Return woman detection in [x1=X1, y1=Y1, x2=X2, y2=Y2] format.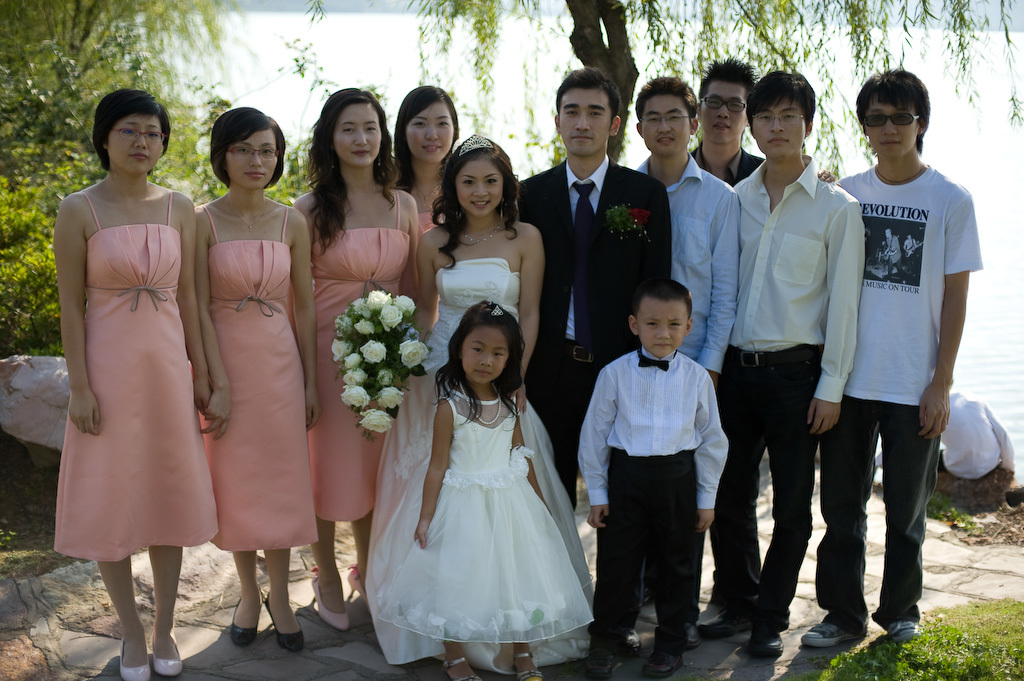
[x1=188, y1=106, x2=322, y2=650].
